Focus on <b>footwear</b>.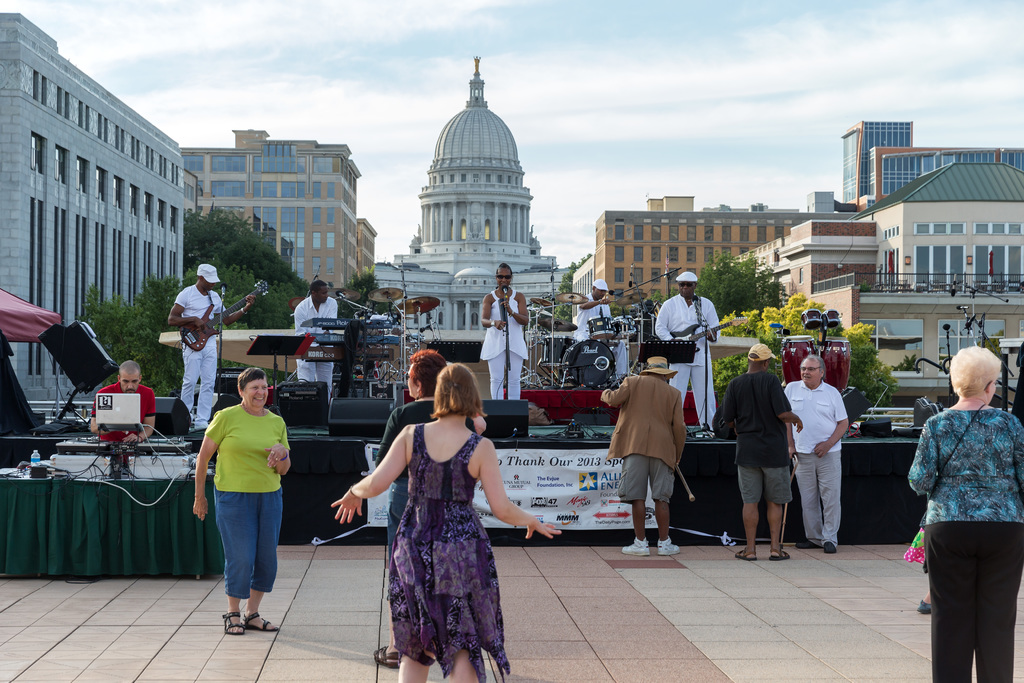
Focused at (246,612,275,630).
